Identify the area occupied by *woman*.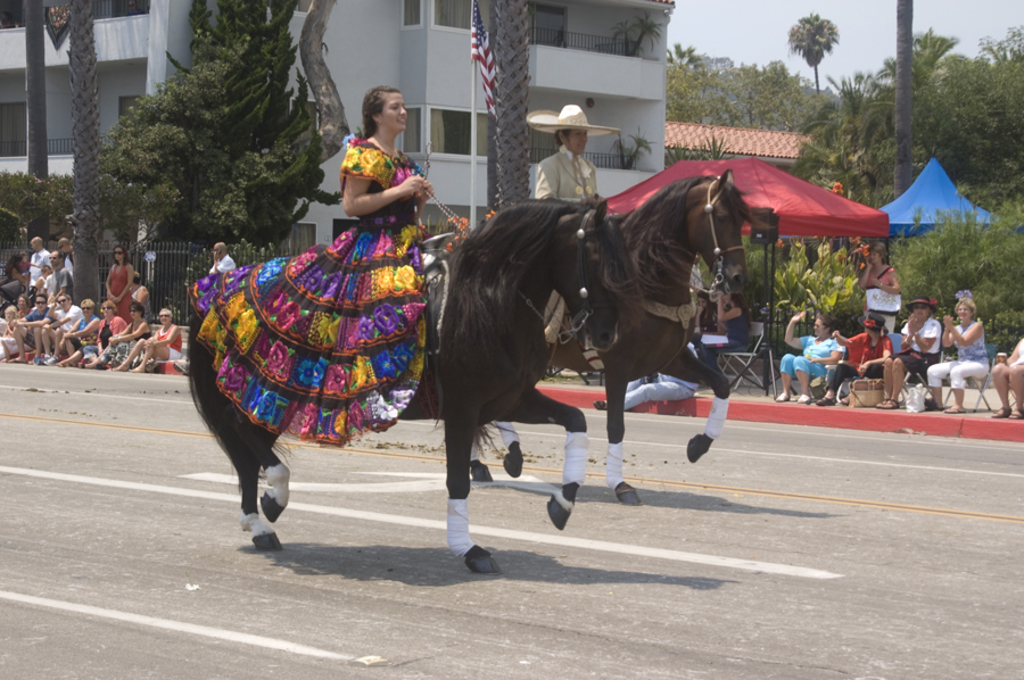
Area: box=[878, 293, 945, 405].
